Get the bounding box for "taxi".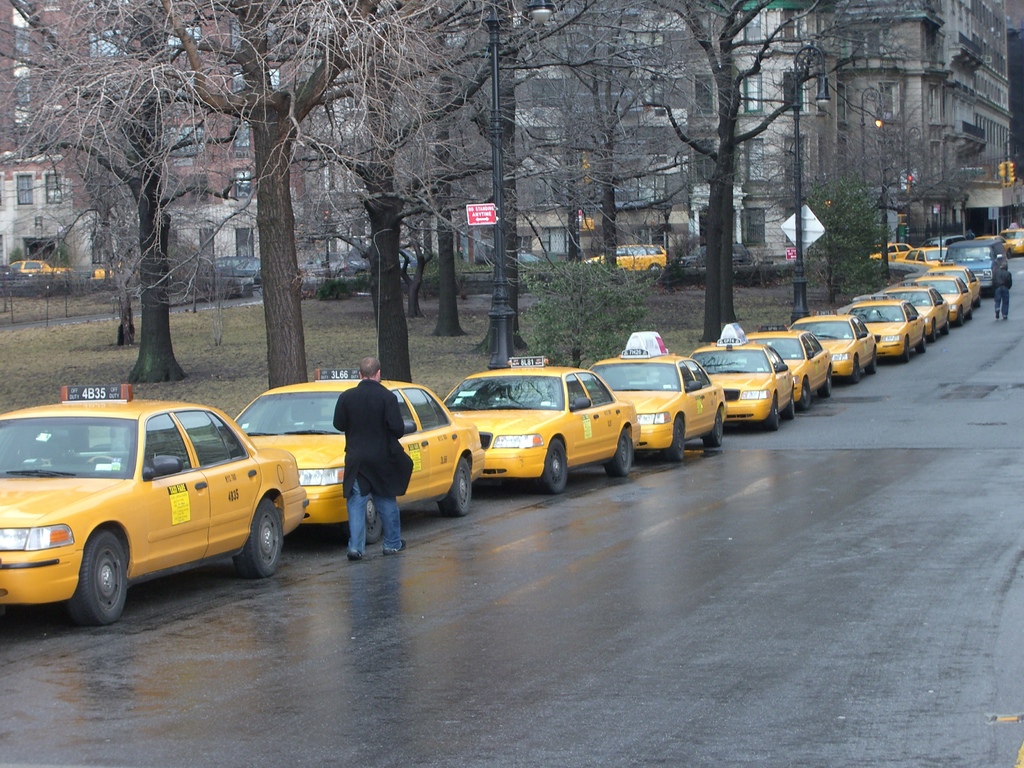
[x1=872, y1=243, x2=912, y2=261].
